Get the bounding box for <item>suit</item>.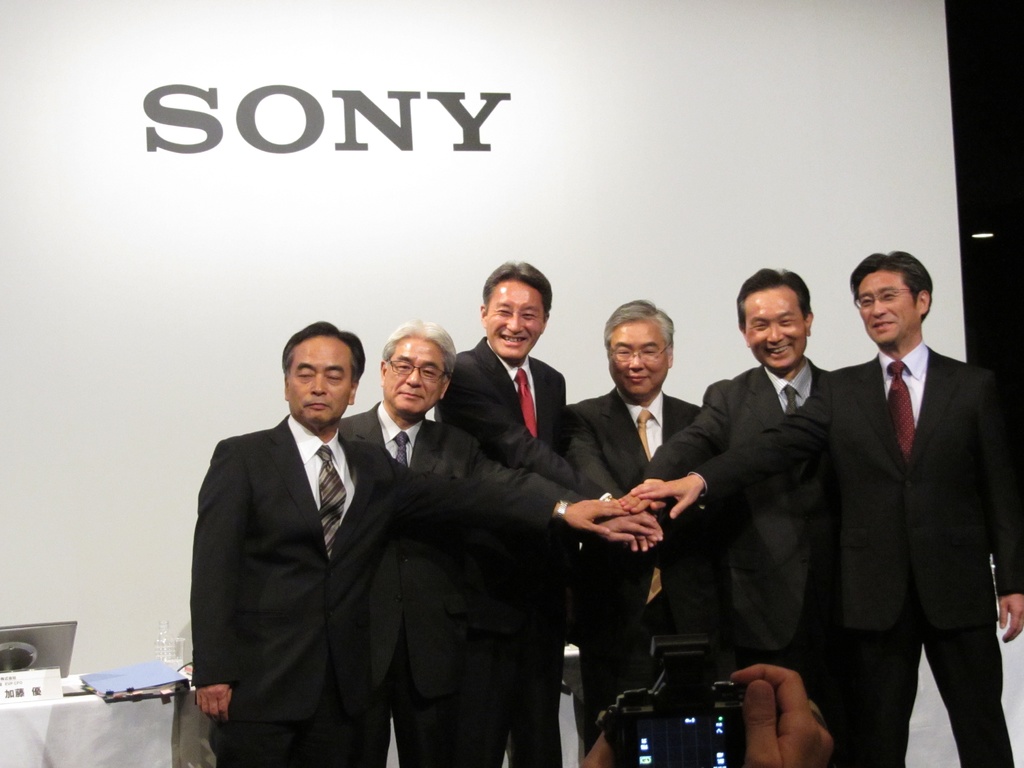
(815,231,1008,767).
